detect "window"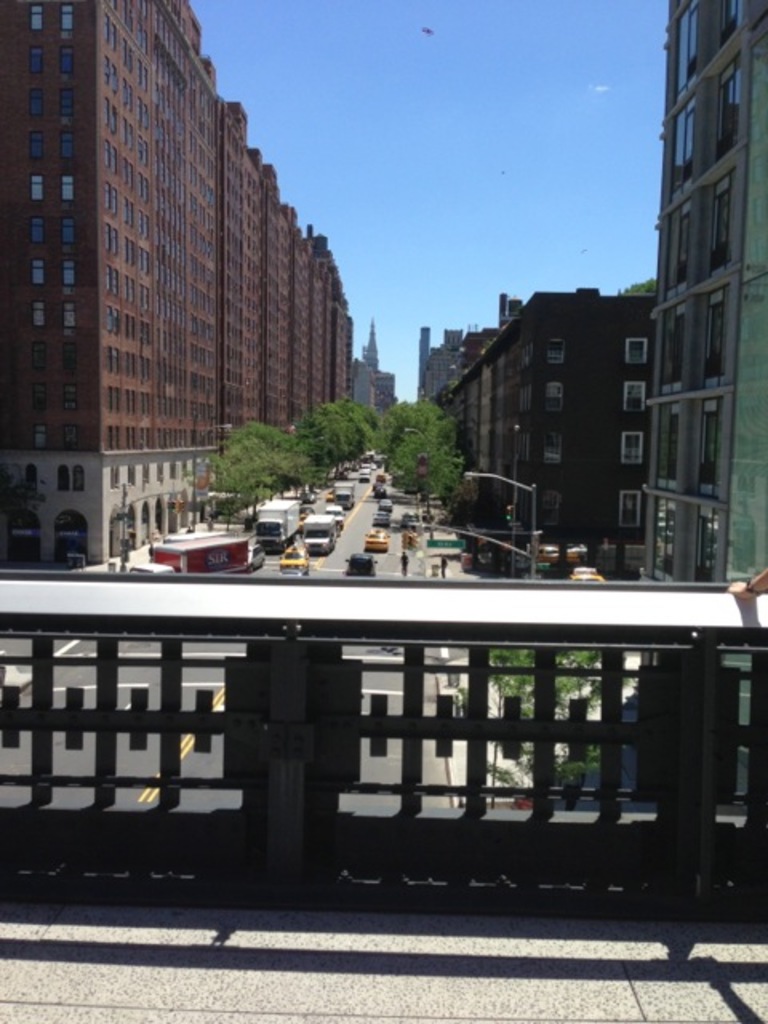
58/40/78/78
